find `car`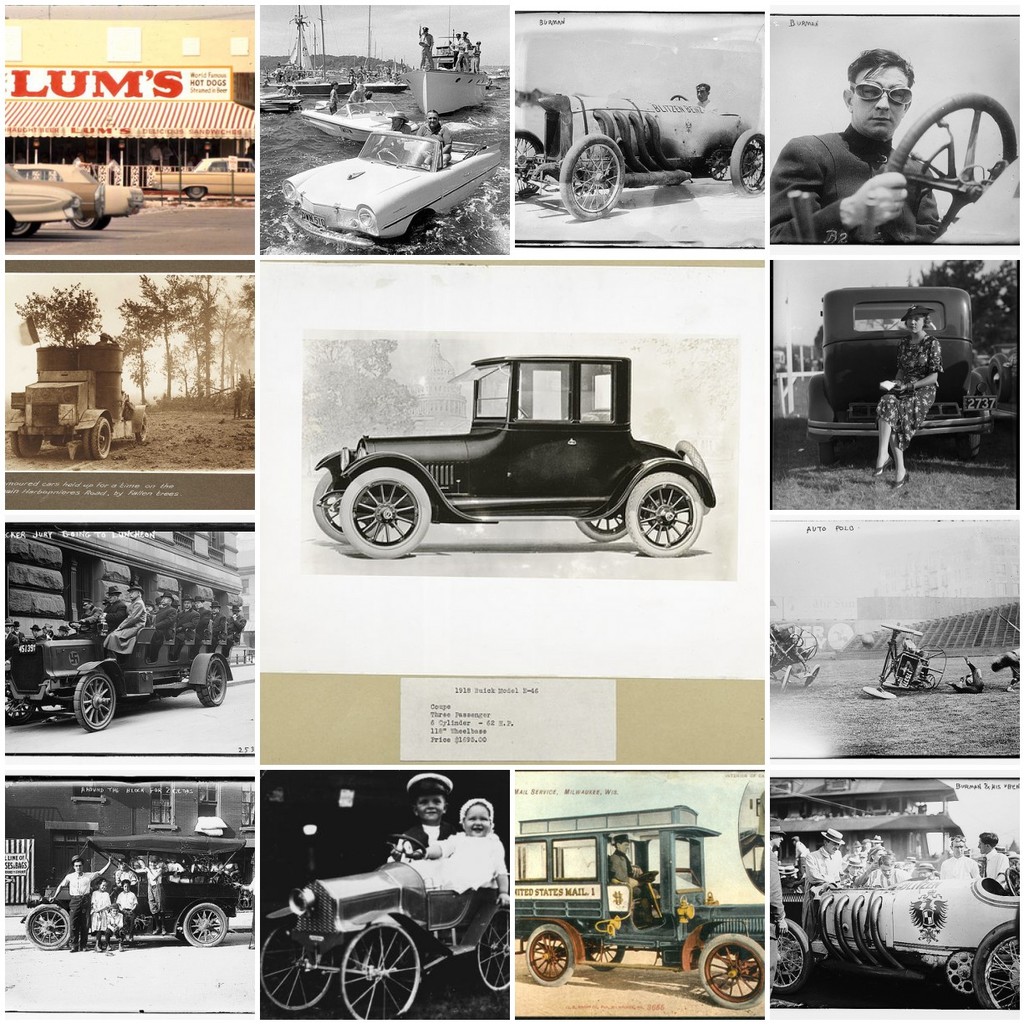
rect(3, 621, 235, 734)
